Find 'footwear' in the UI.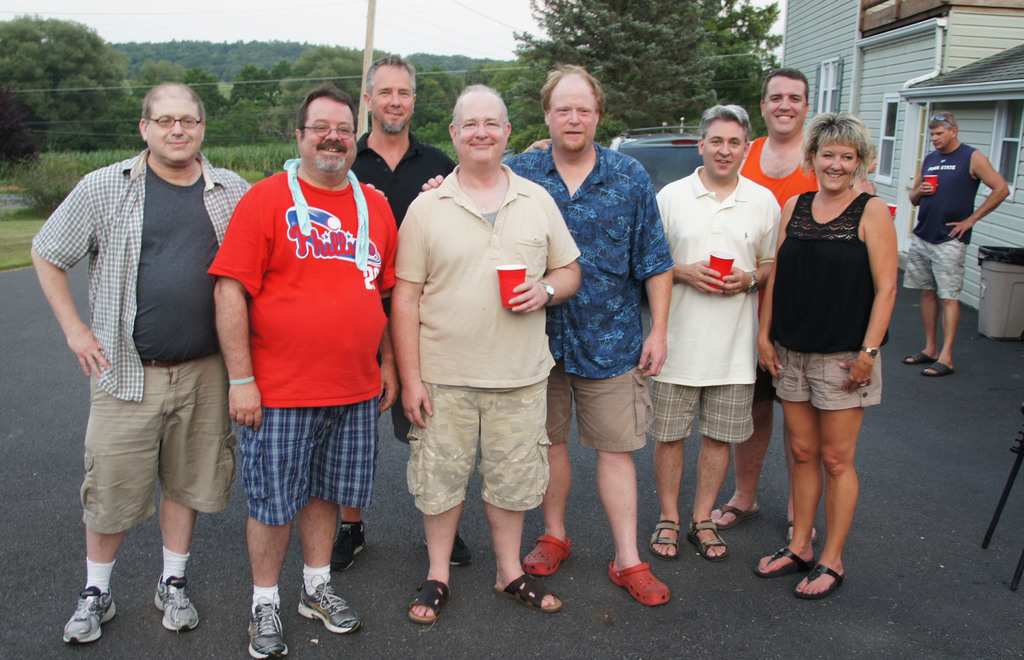
UI element at detection(332, 522, 364, 574).
